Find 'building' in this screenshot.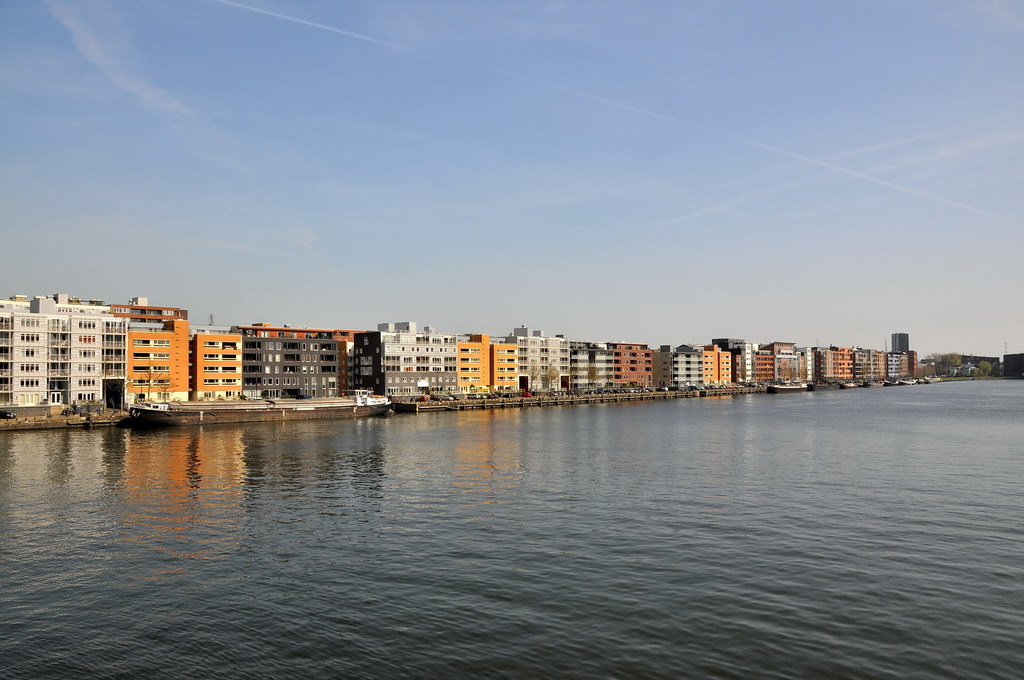
The bounding box for 'building' is box(349, 326, 461, 402).
